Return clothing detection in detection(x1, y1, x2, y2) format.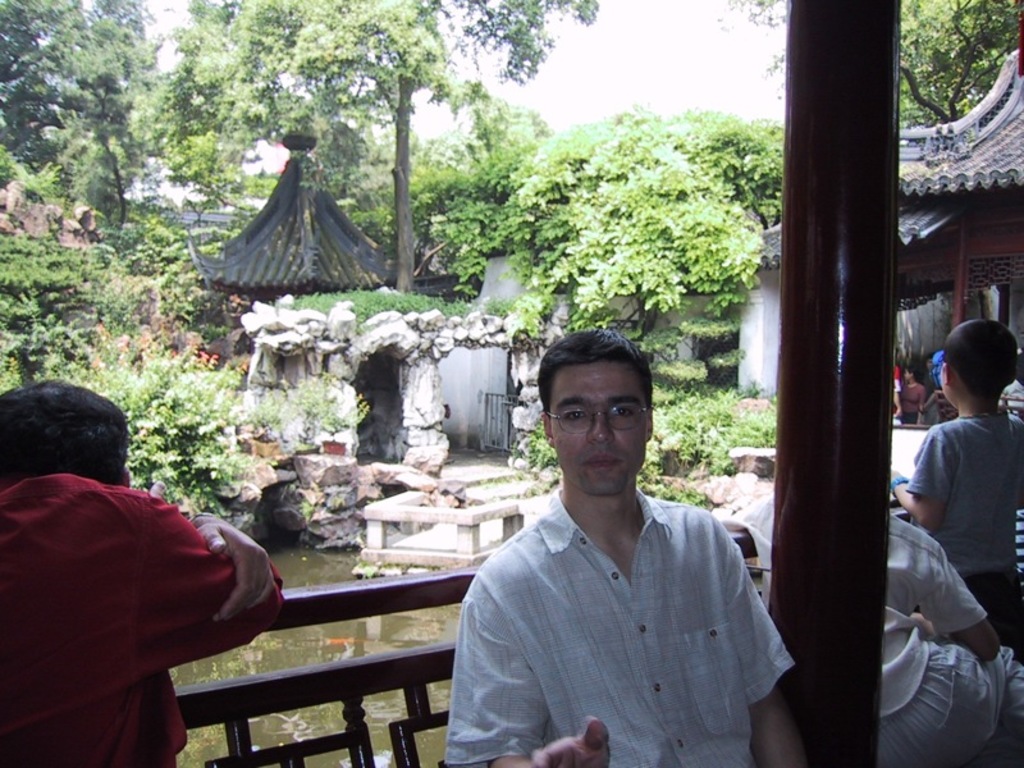
detection(18, 424, 266, 749).
